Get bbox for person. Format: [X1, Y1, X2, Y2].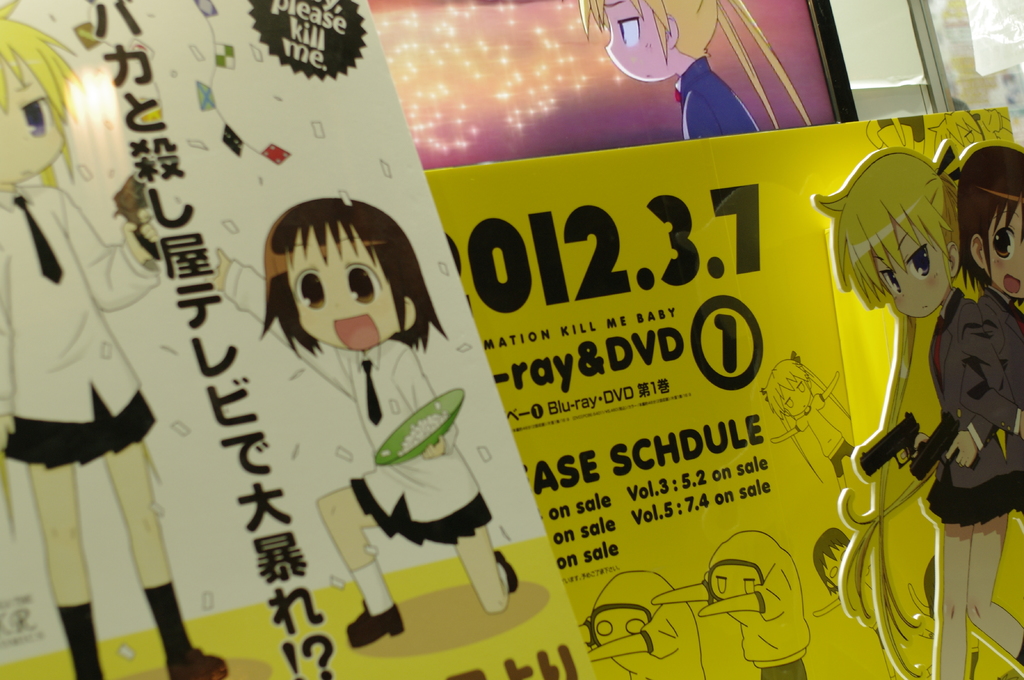
[0, 0, 231, 679].
